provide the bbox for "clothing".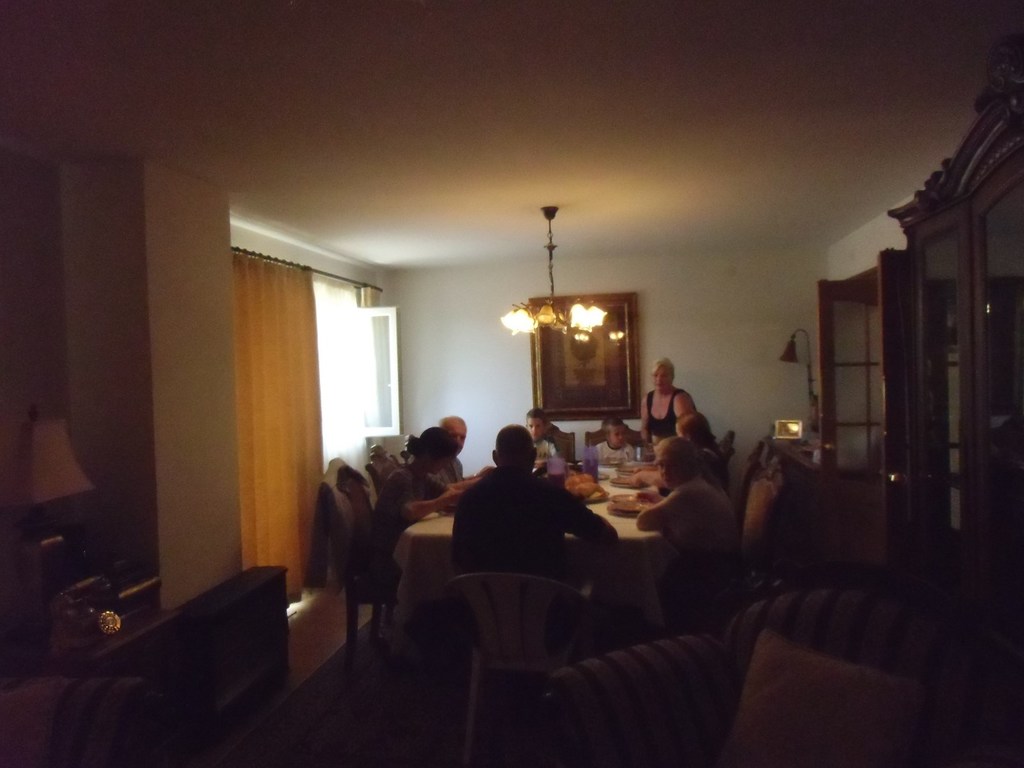
[536,436,559,458].
